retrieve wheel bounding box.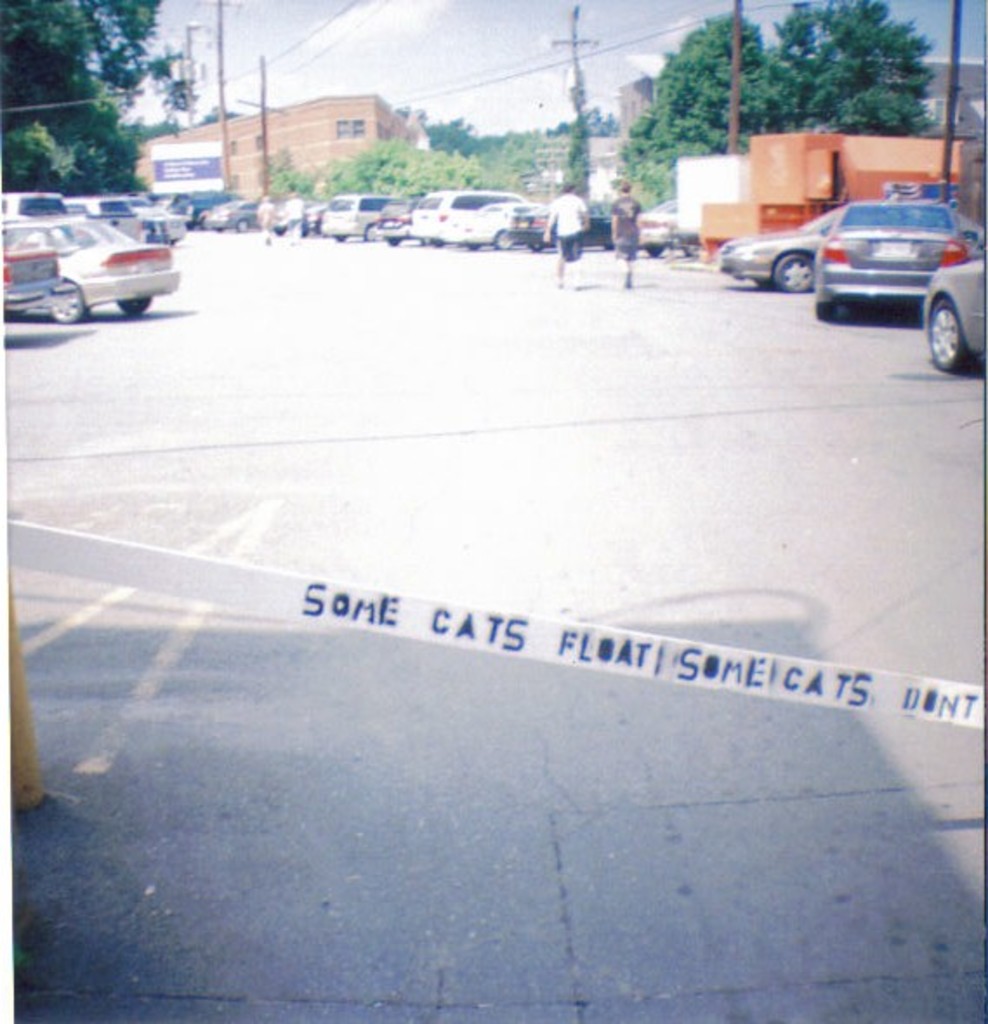
Bounding box: rect(491, 231, 512, 250).
